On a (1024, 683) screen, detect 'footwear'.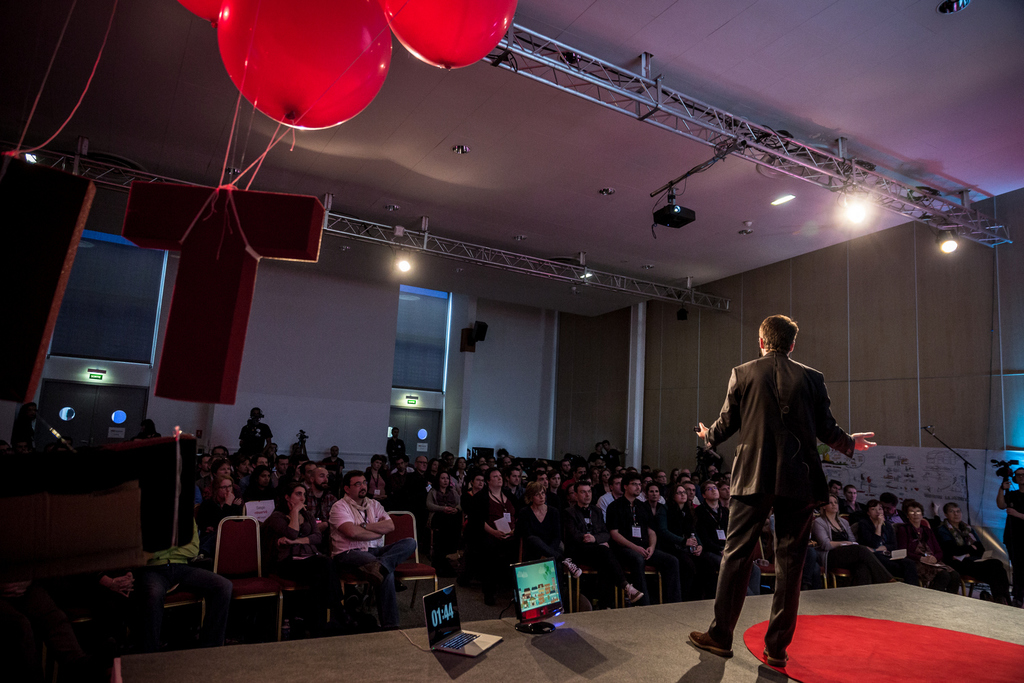
765,647,796,667.
